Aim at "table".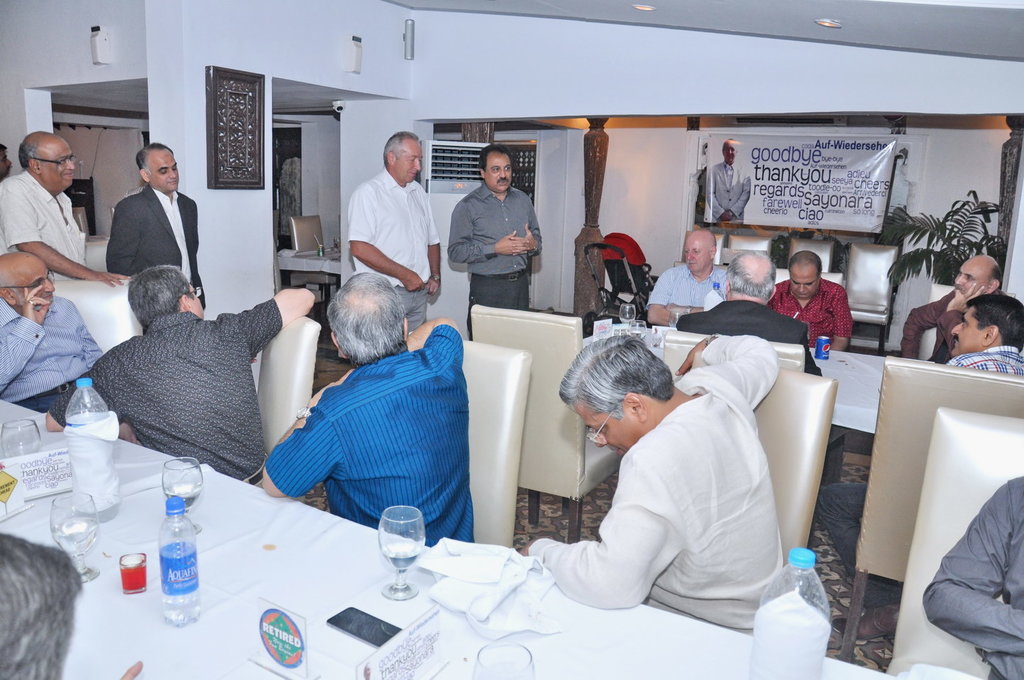
Aimed at {"x1": 612, "y1": 312, "x2": 880, "y2": 491}.
